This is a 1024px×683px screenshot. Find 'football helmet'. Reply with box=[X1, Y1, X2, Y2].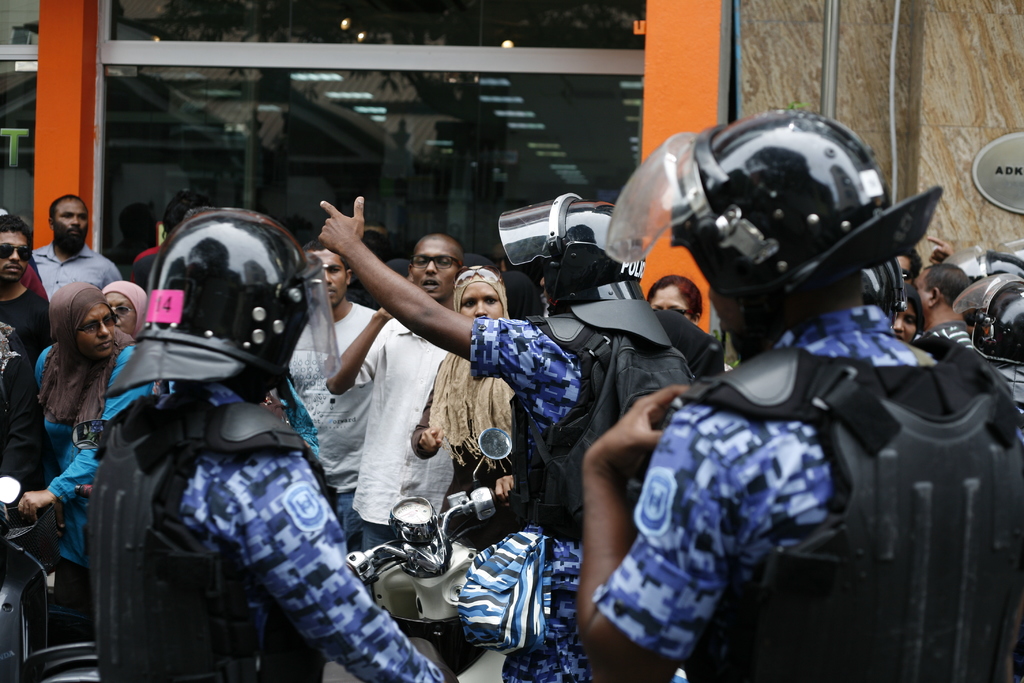
box=[613, 115, 913, 347].
